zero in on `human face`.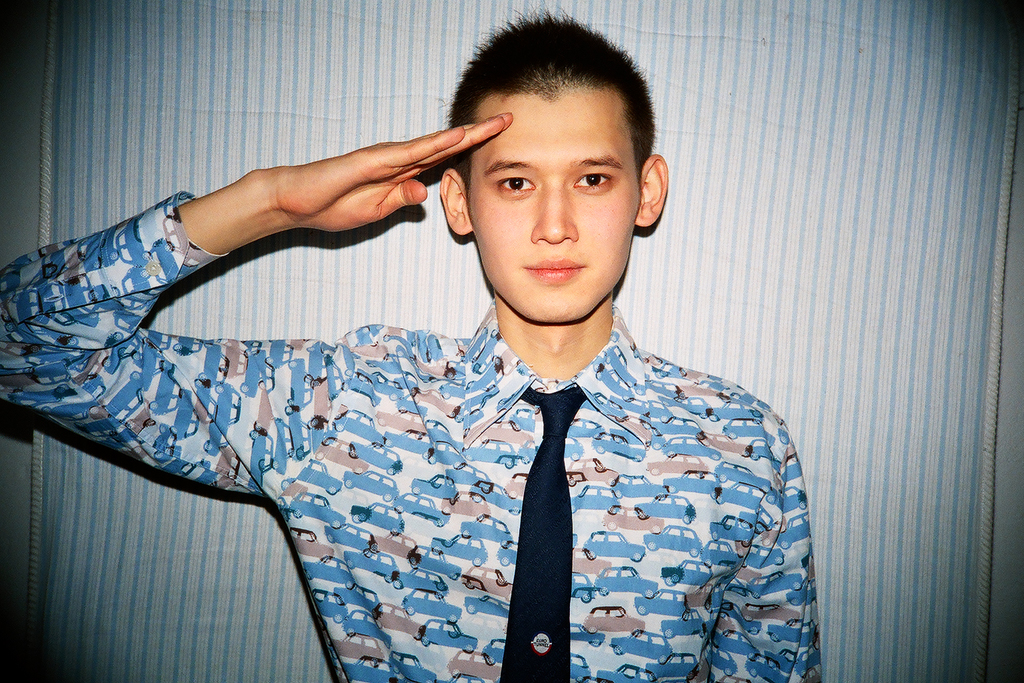
Zeroed in: locate(466, 91, 642, 332).
